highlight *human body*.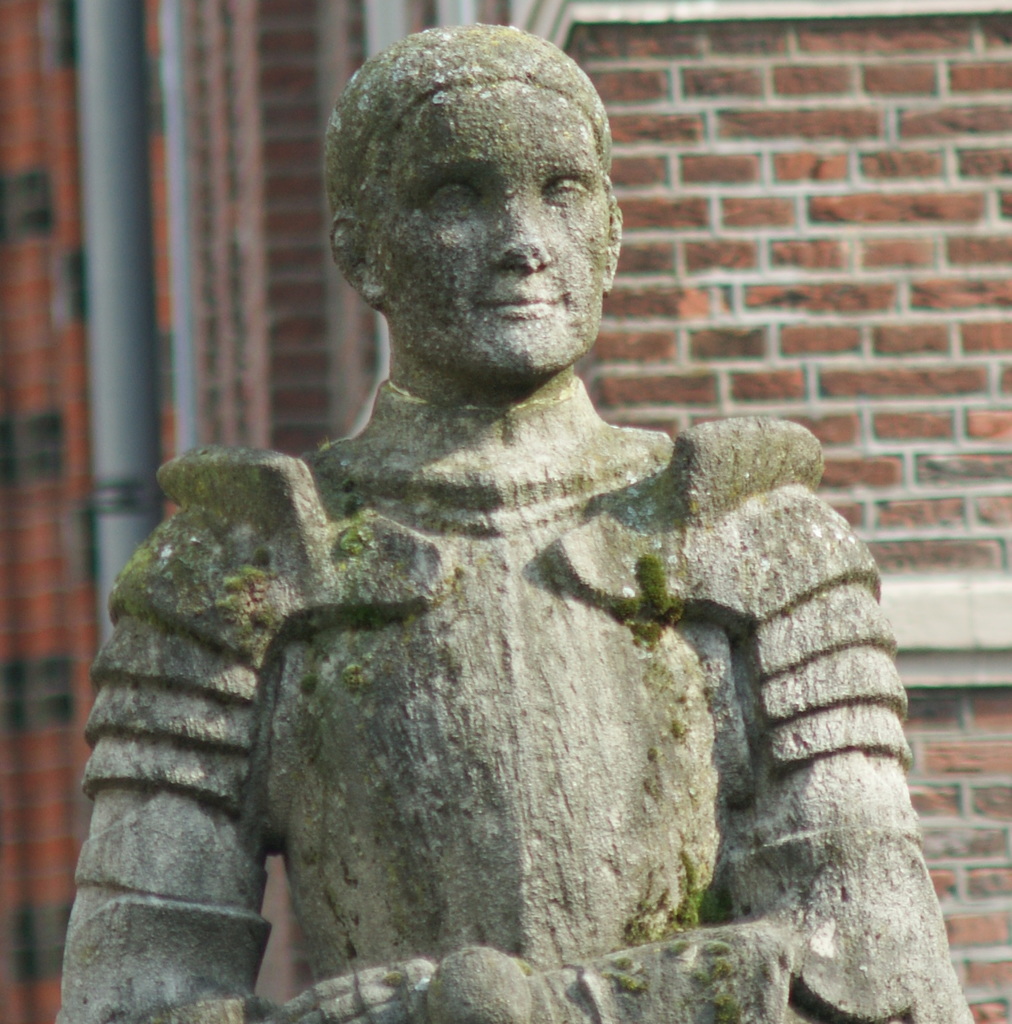
Highlighted region: (46,44,944,998).
